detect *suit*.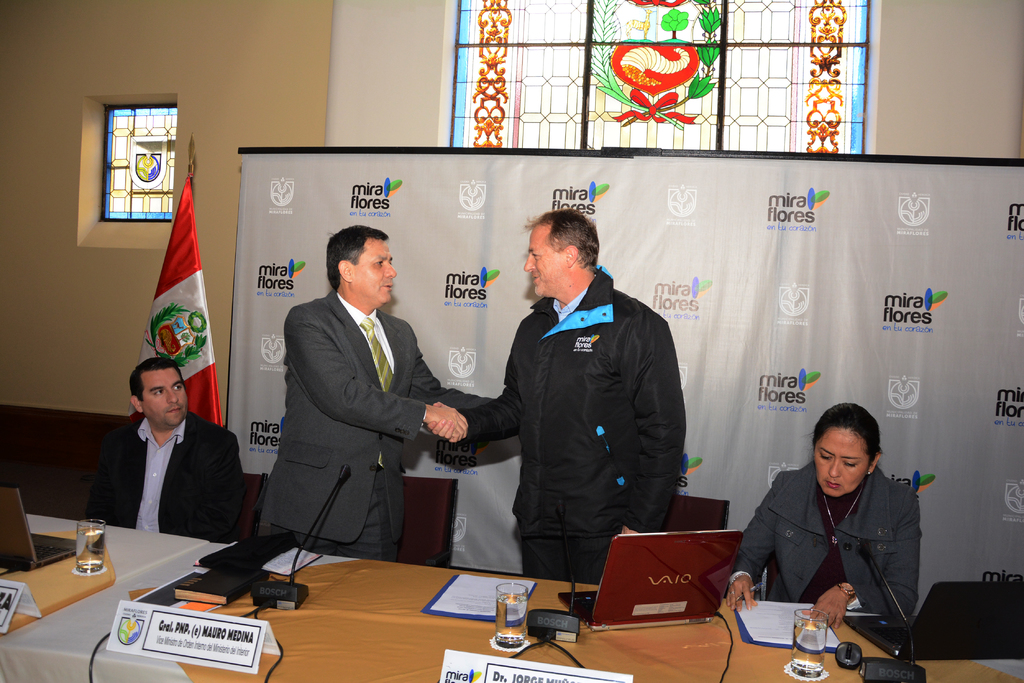
Detected at 85:410:252:554.
